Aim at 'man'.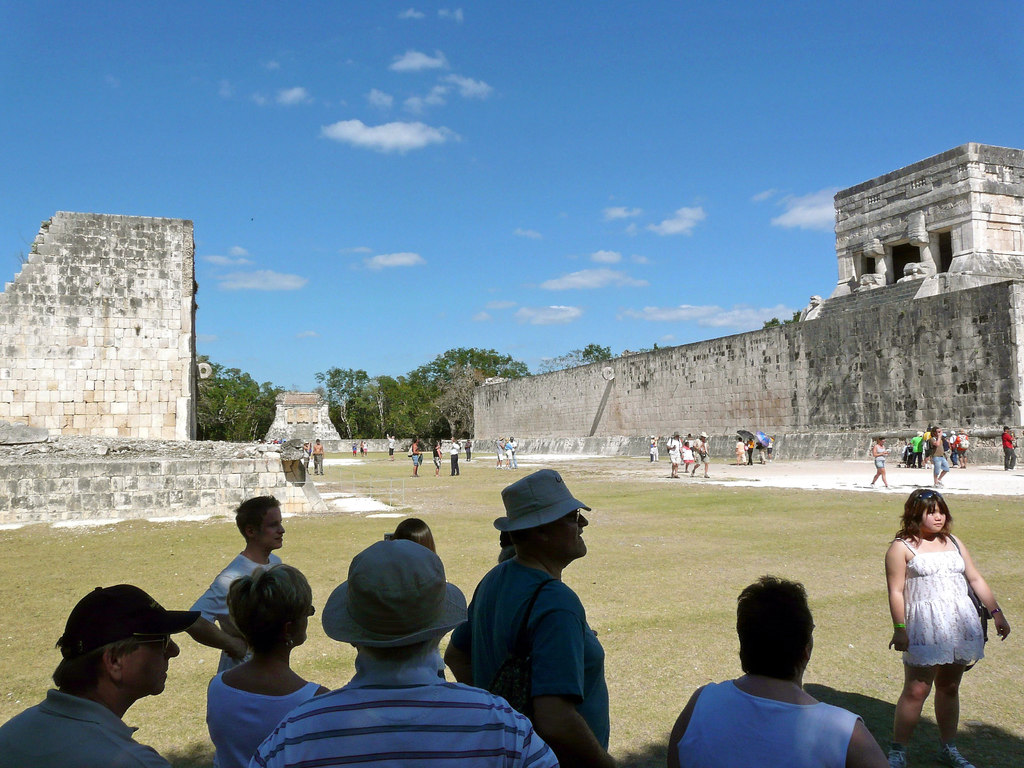
Aimed at 442:462:619:767.
